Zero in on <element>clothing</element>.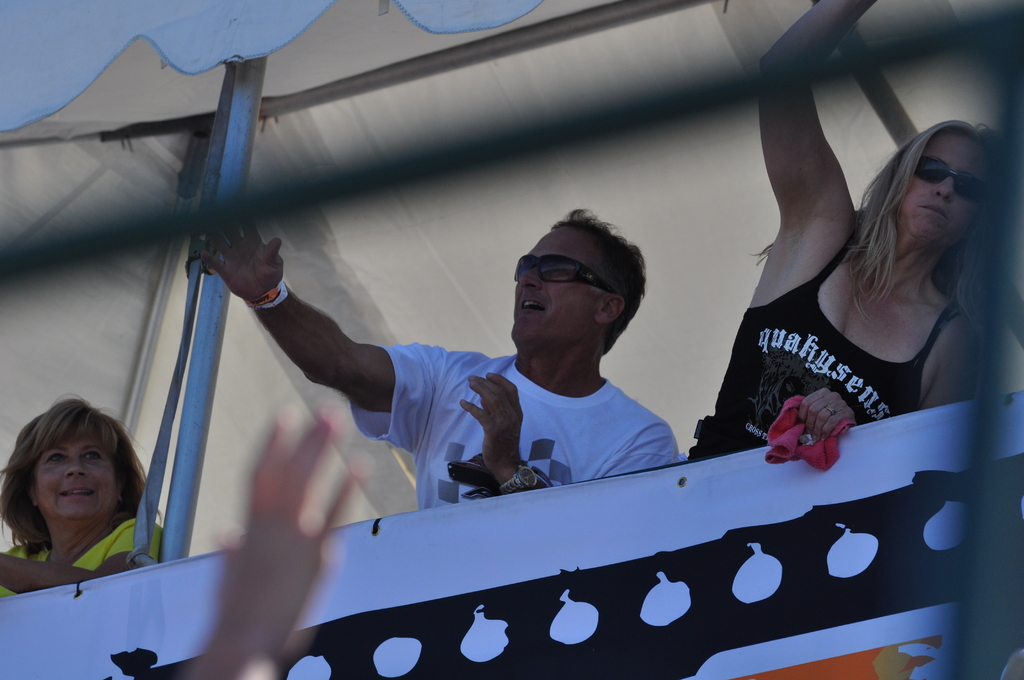
Zeroed in: bbox(346, 334, 676, 515).
